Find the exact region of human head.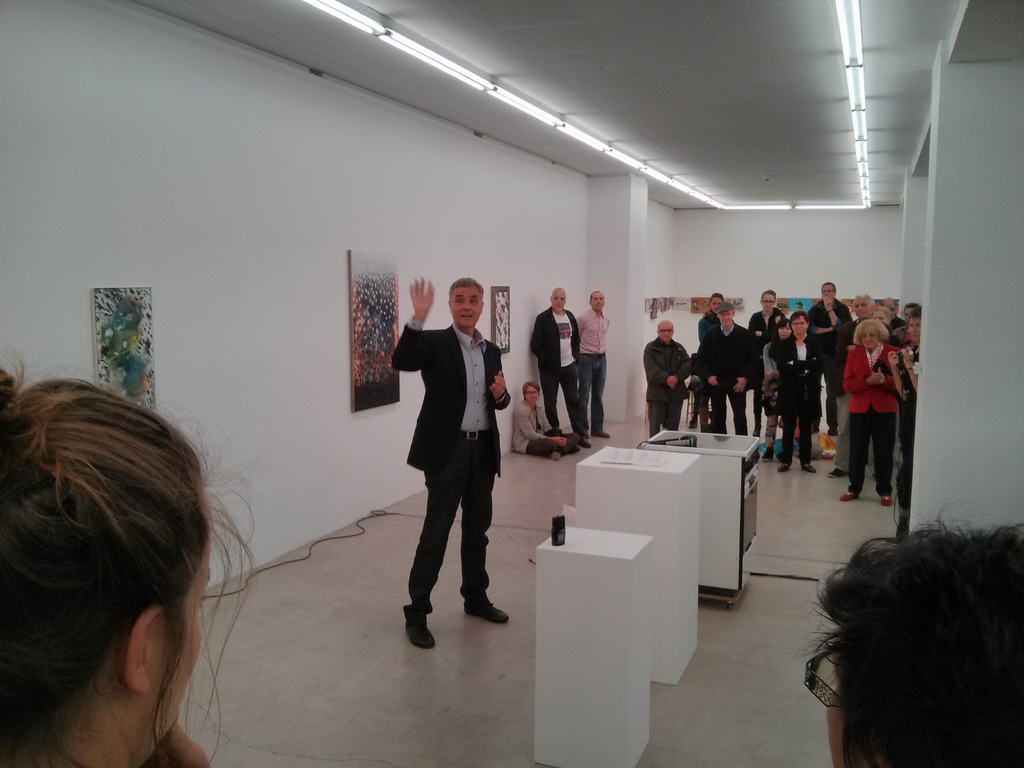
Exact region: BBox(853, 292, 876, 319).
